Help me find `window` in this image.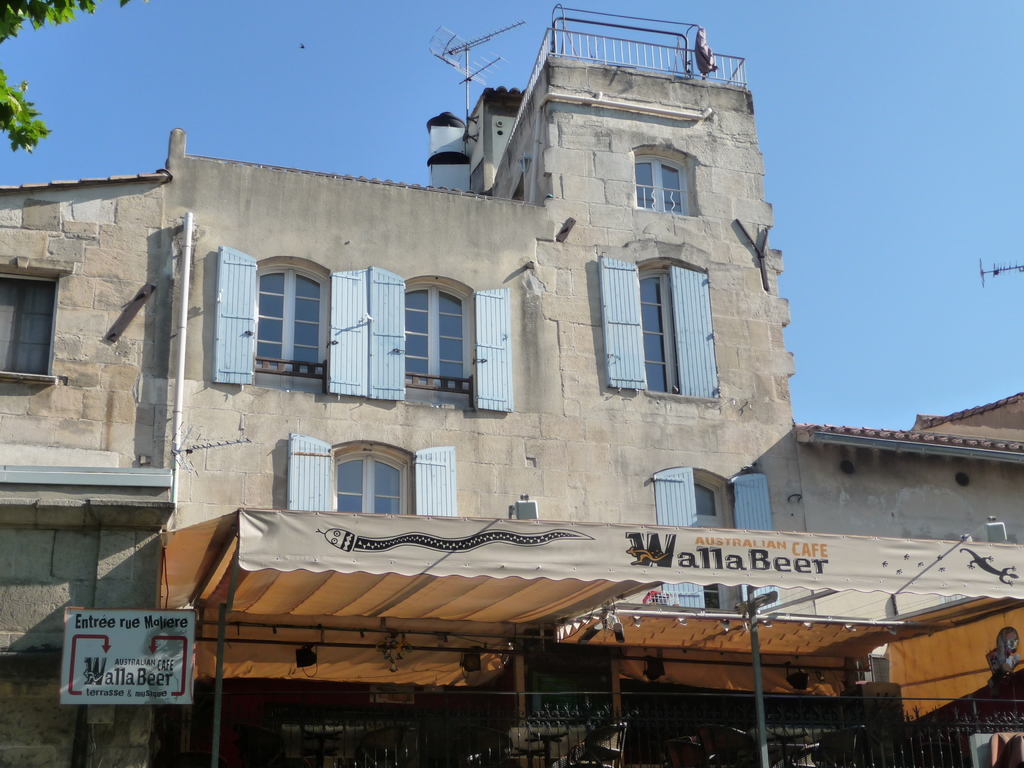
Found it: left=0, top=252, right=62, bottom=385.
